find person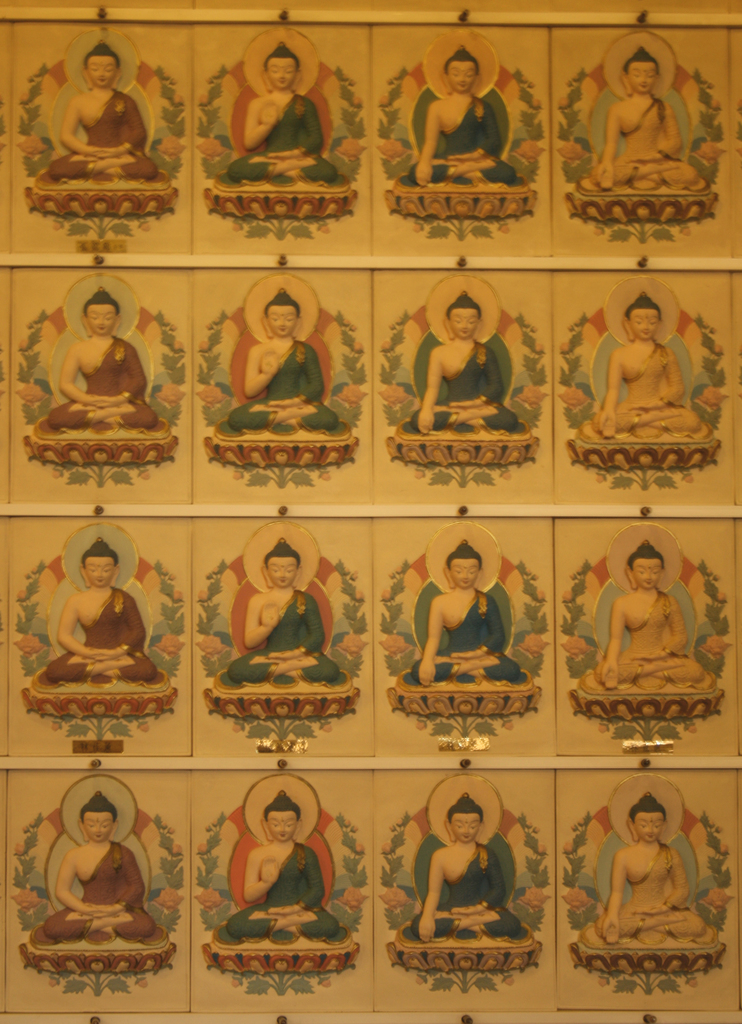
(left=411, top=541, right=523, bottom=687)
